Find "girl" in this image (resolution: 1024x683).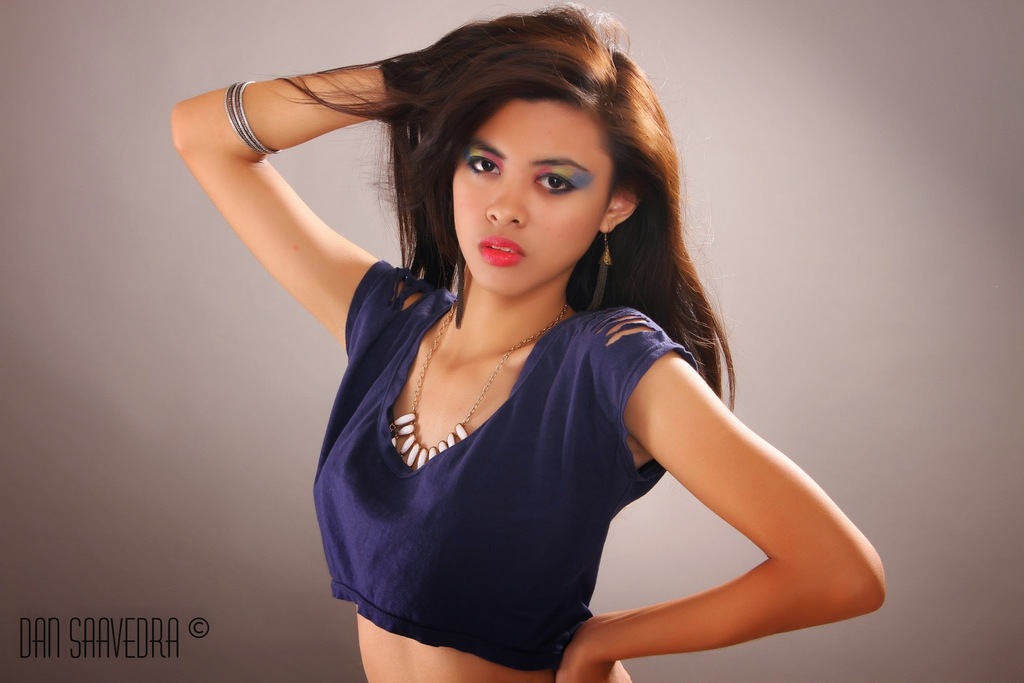
box(168, 1, 883, 682).
